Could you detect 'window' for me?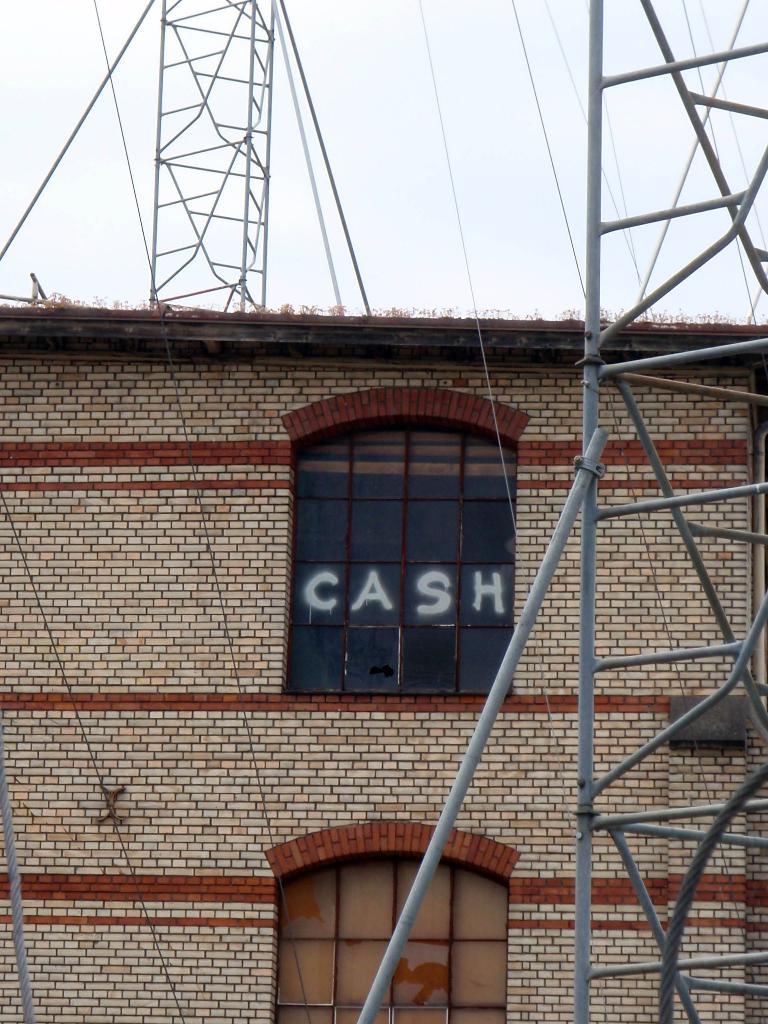
Detection result: bbox(275, 854, 509, 1023).
